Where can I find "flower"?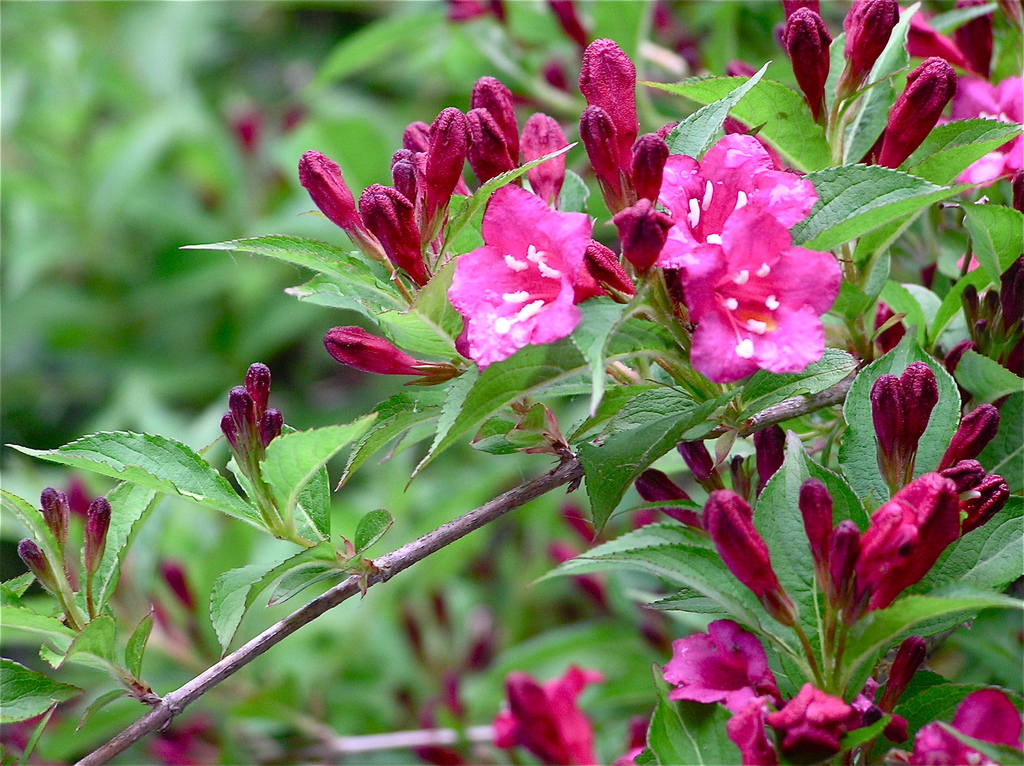
You can find it at 82,493,112,568.
